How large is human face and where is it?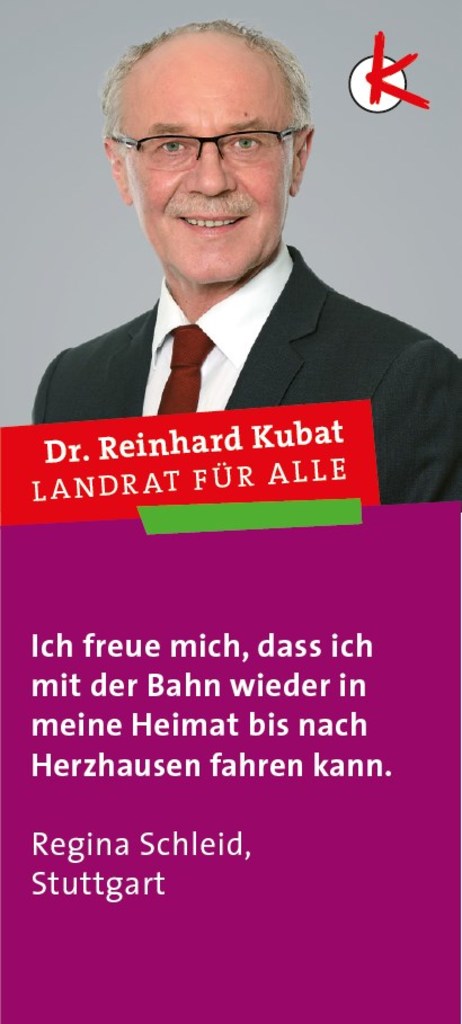
Bounding box: x1=119, y1=59, x2=297, y2=287.
